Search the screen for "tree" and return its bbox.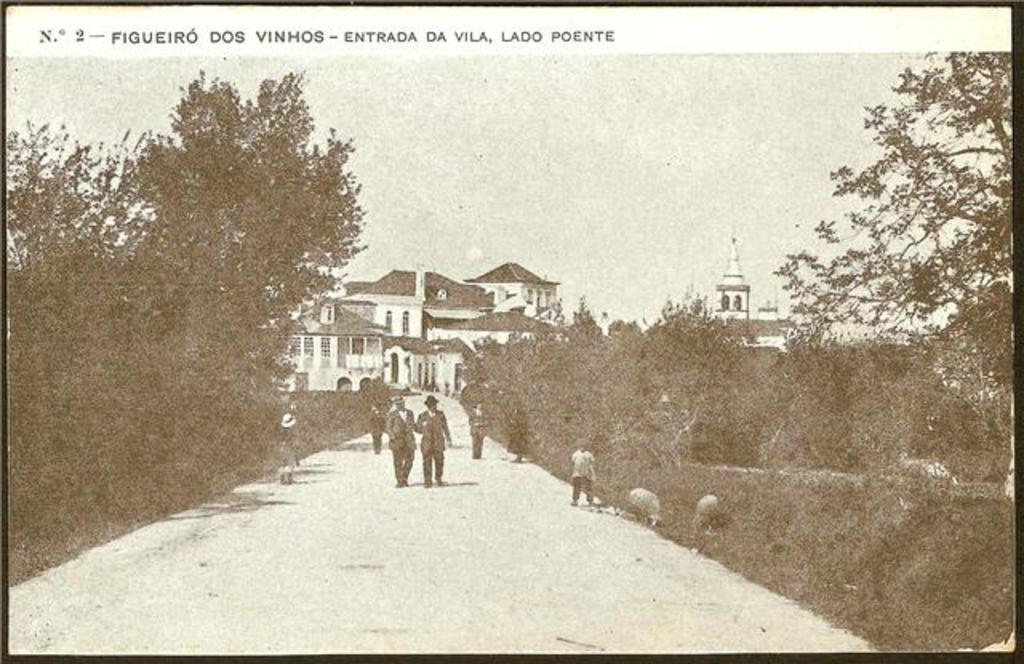
Found: bbox(768, 53, 1018, 386).
